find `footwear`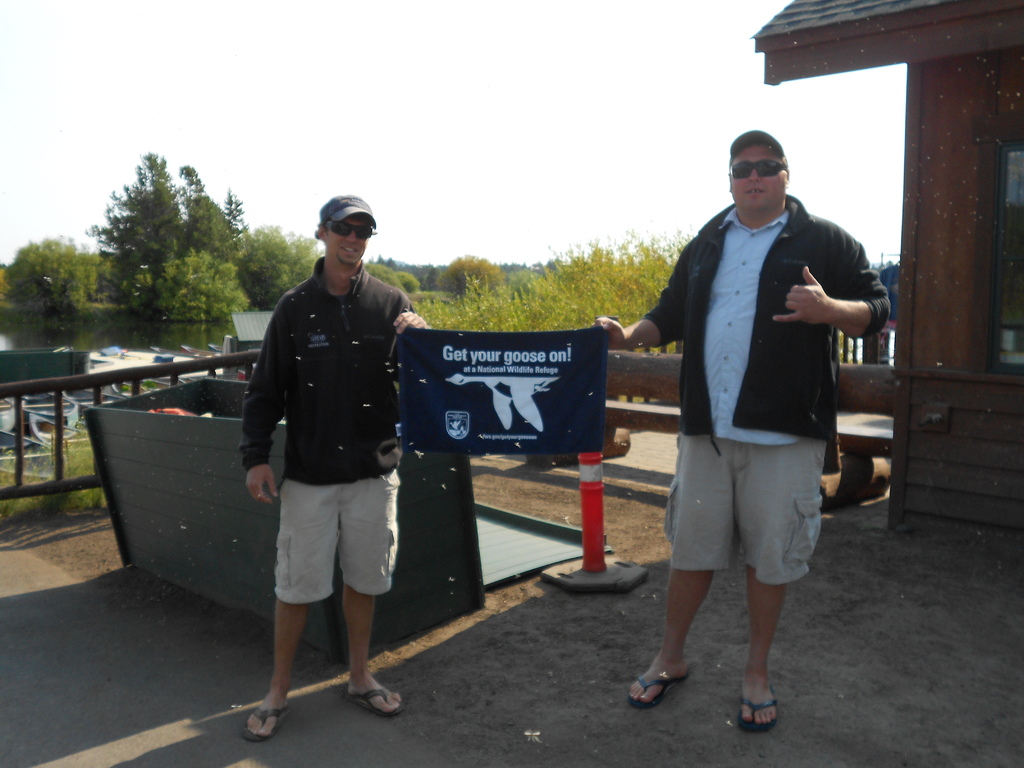
(629,666,689,710)
